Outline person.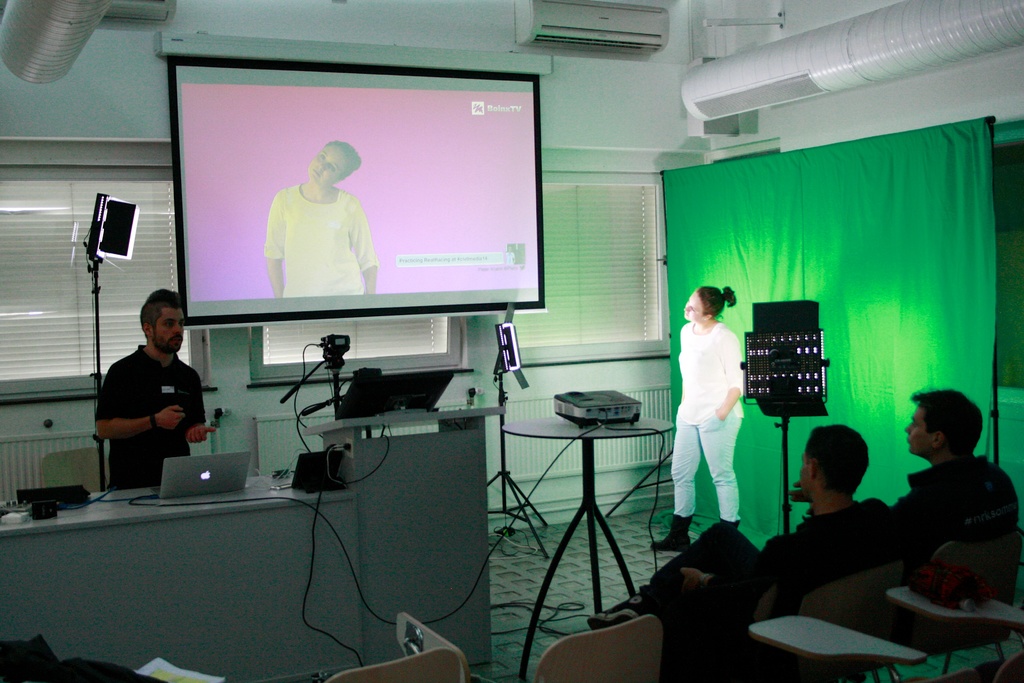
Outline: [890,383,1023,591].
